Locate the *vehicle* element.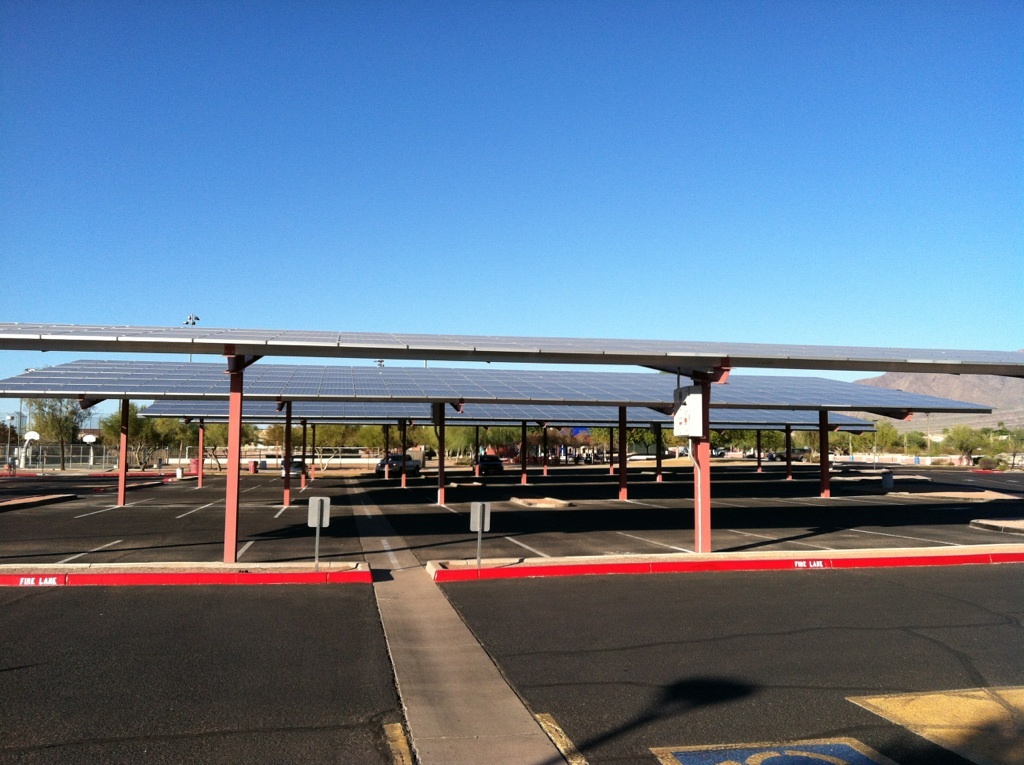
Element bbox: [473, 455, 506, 477].
